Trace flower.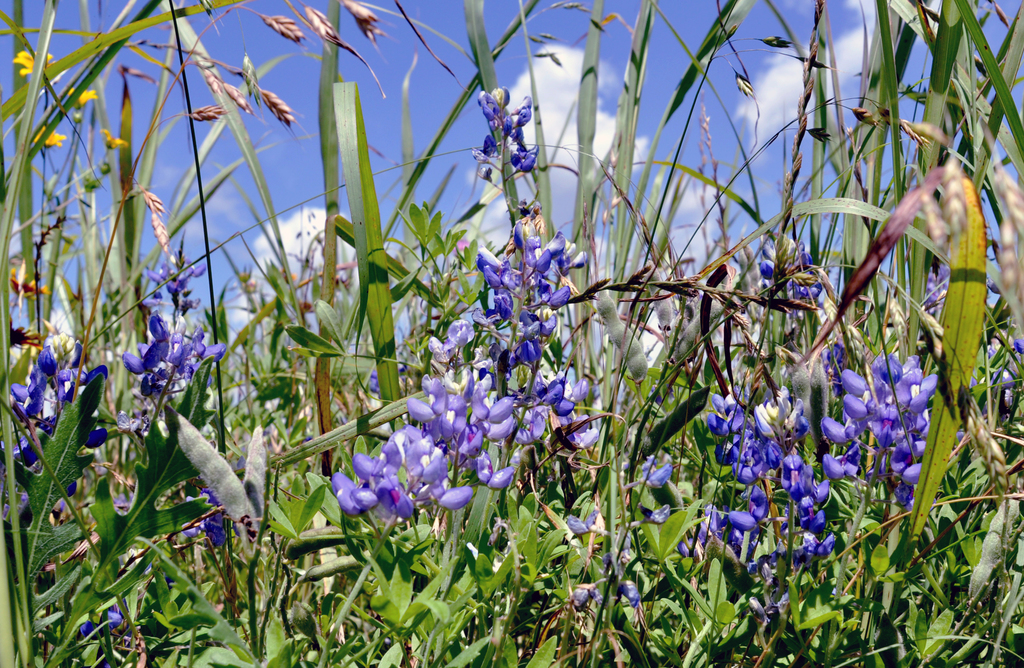
Traced to {"x1": 922, "y1": 263, "x2": 951, "y2": 317}.
